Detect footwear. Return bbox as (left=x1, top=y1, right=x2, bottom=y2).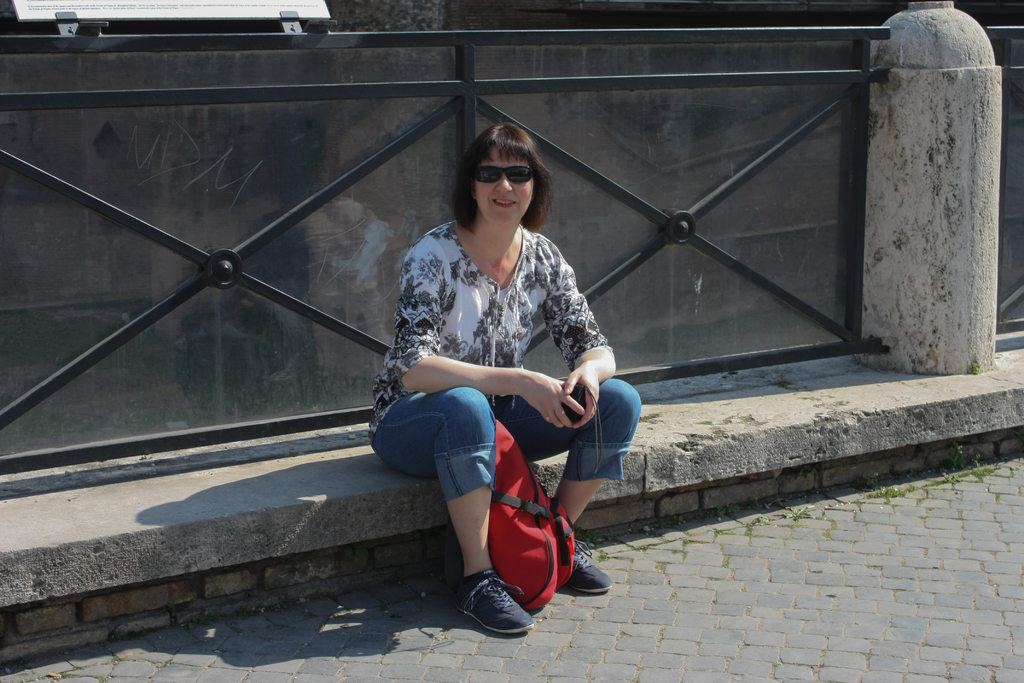
(left=454, top=577, right=534, bottom=642).
